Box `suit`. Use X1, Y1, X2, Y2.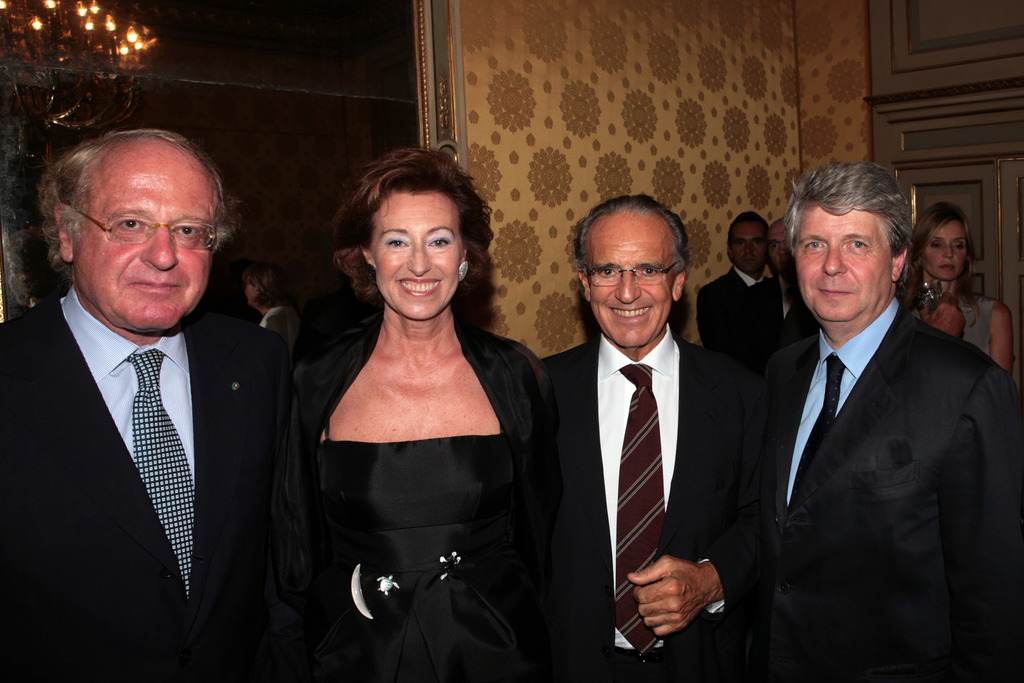
694, 267, 766, 357.
